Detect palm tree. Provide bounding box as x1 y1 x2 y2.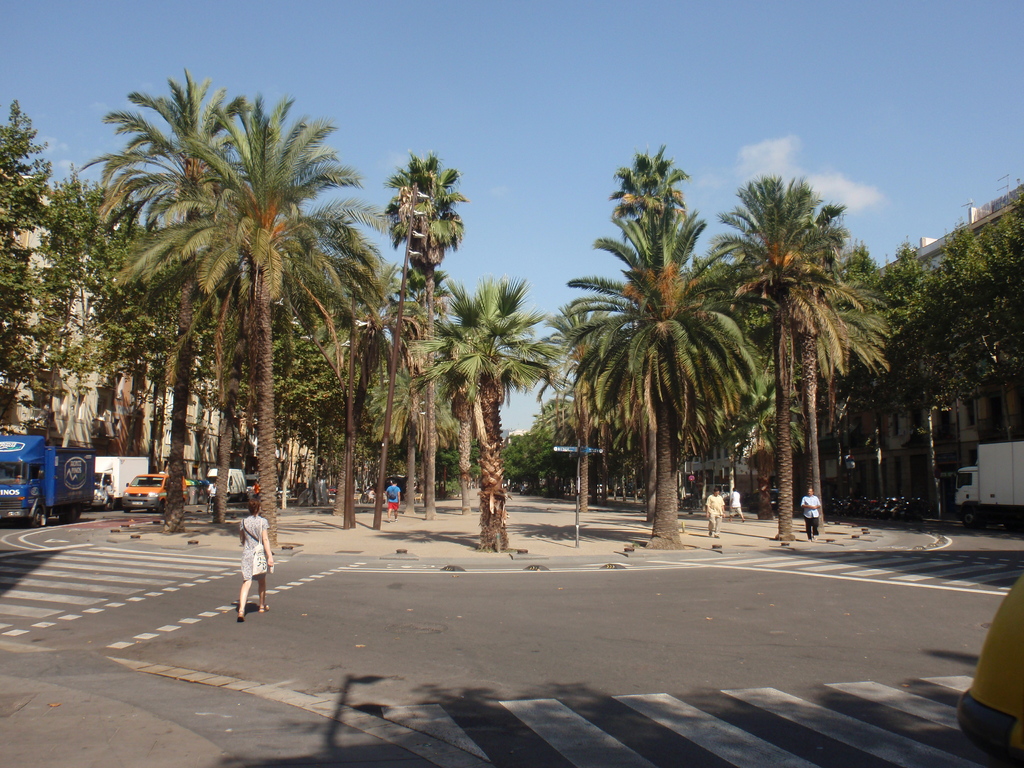
204 110 336 460.
